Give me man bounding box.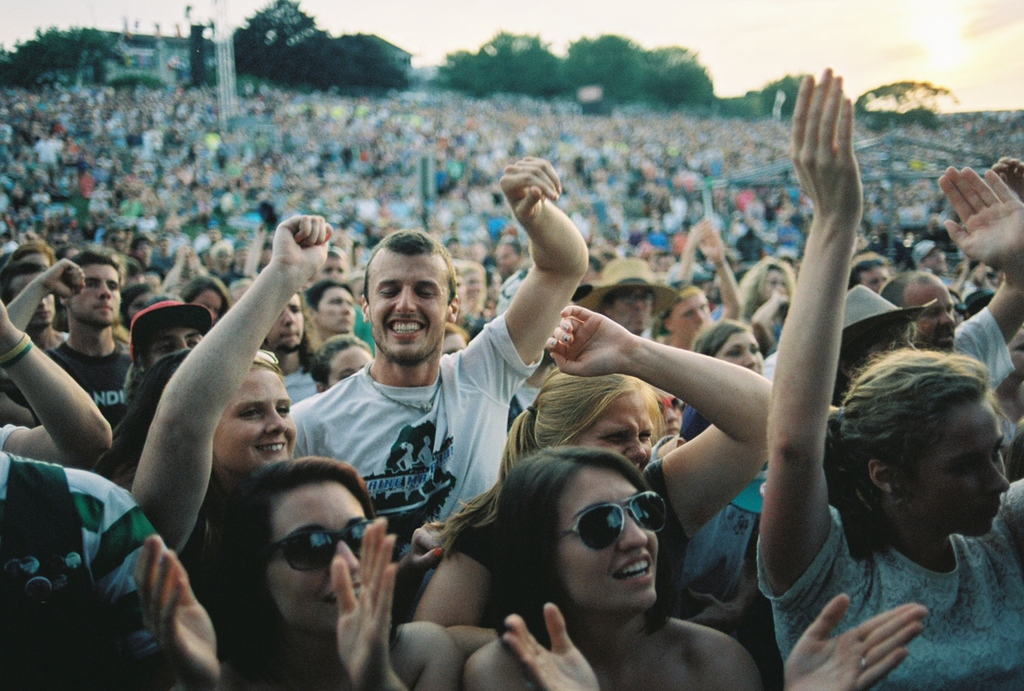
select_region(851, 255, 887, 290).
